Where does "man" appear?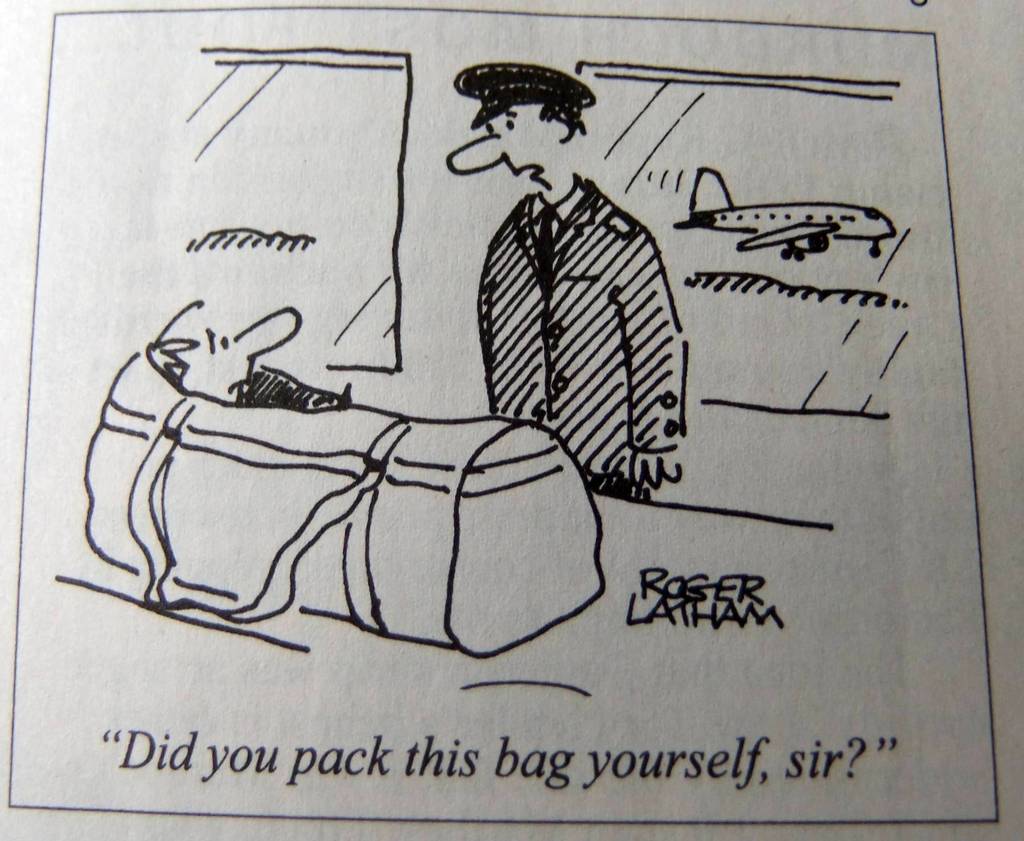
Appears at x1=141 y1=285 x2=369 y2=420.
